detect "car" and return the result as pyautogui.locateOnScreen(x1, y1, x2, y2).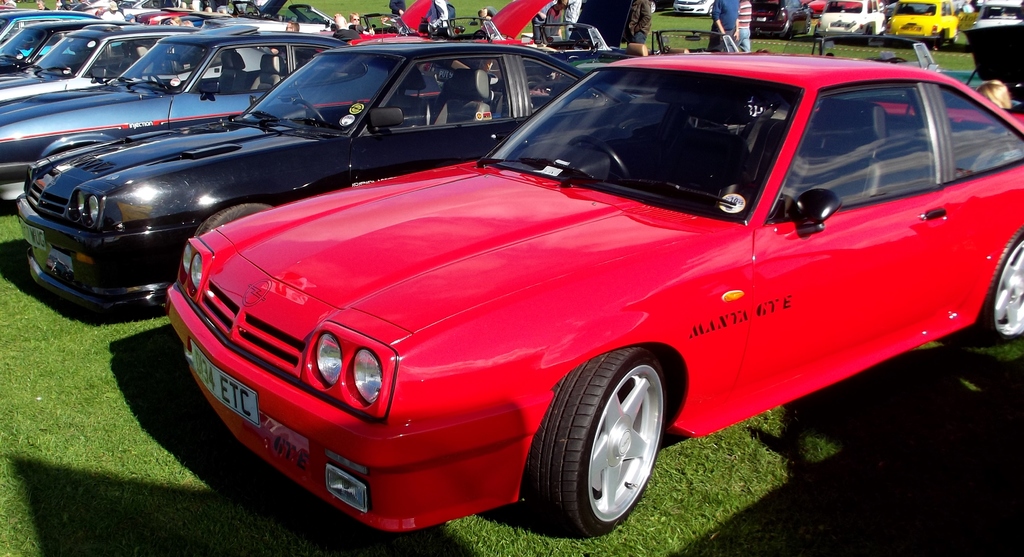
pyautogui.locateOnScreen(819, 0, 895, 44).
